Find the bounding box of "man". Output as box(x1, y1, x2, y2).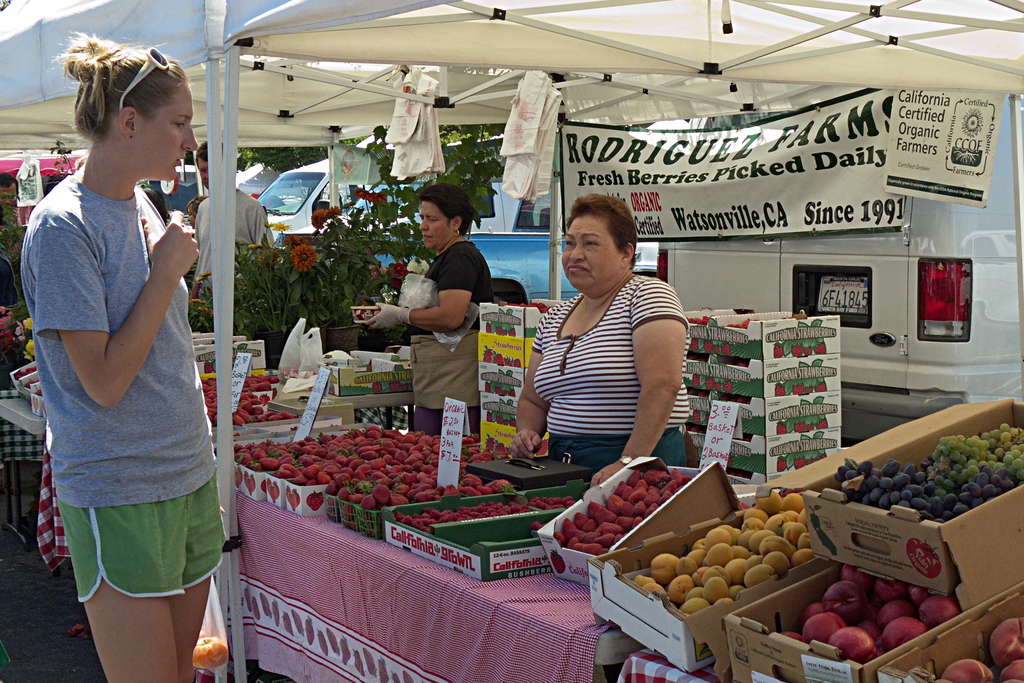
box(0, 169, 20, 315).
